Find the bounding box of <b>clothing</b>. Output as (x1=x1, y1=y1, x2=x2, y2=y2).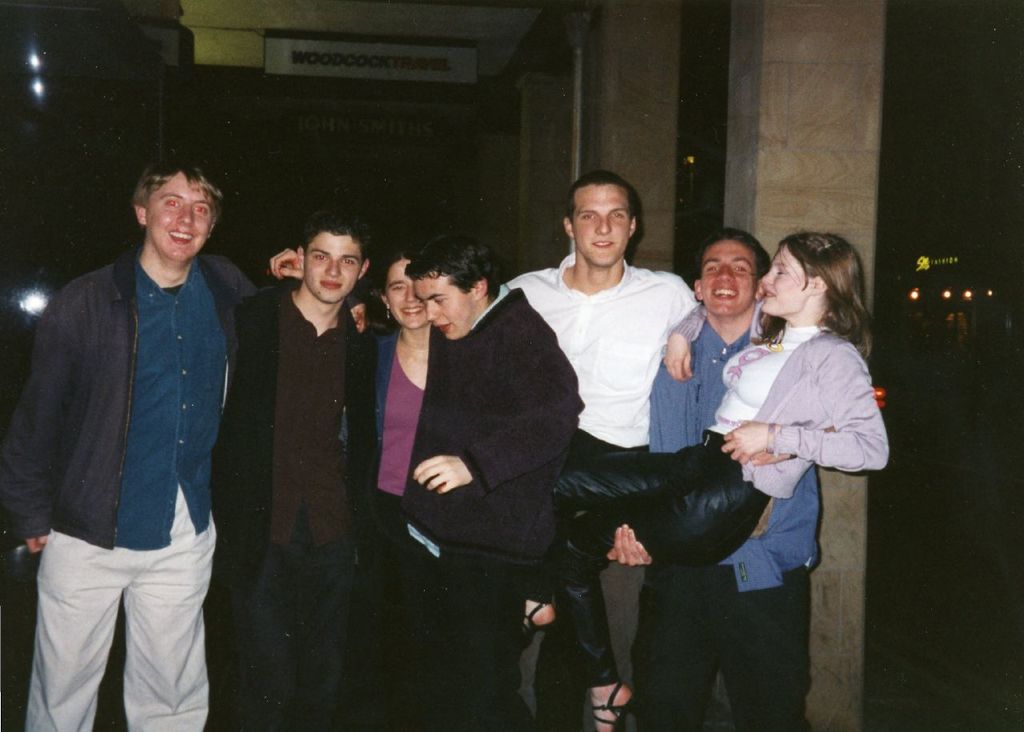
(x1=375, y1=319, x2=446, y2=731).
